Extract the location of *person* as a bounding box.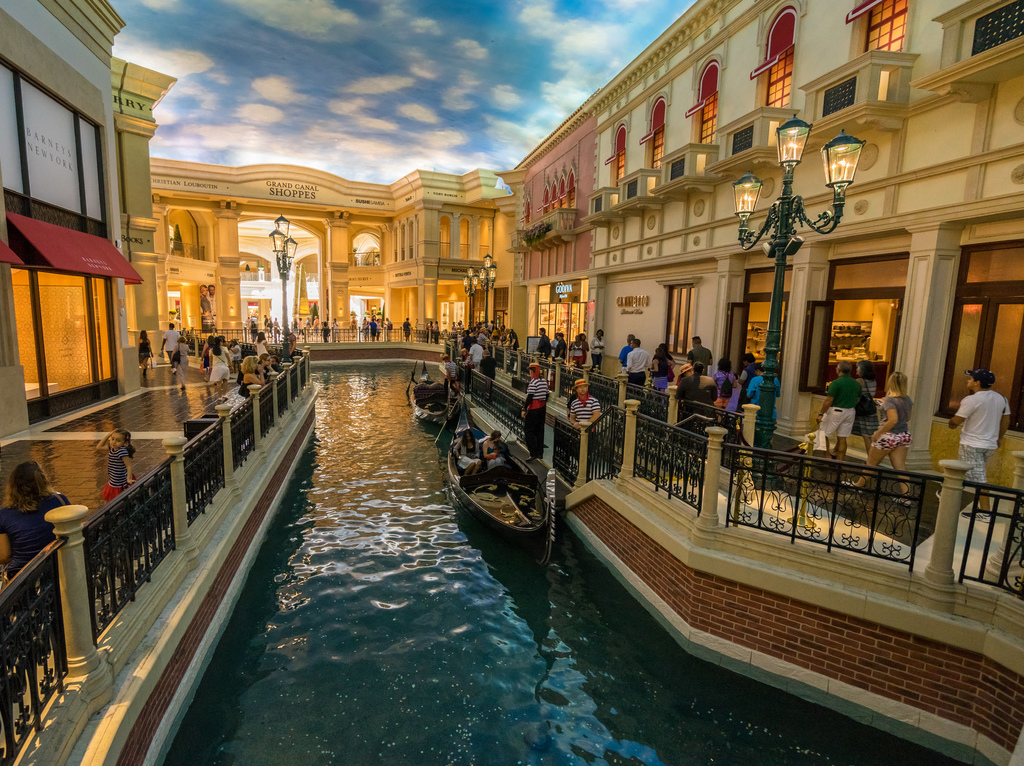
[left=824, top=362, right=880, bottom=488].
